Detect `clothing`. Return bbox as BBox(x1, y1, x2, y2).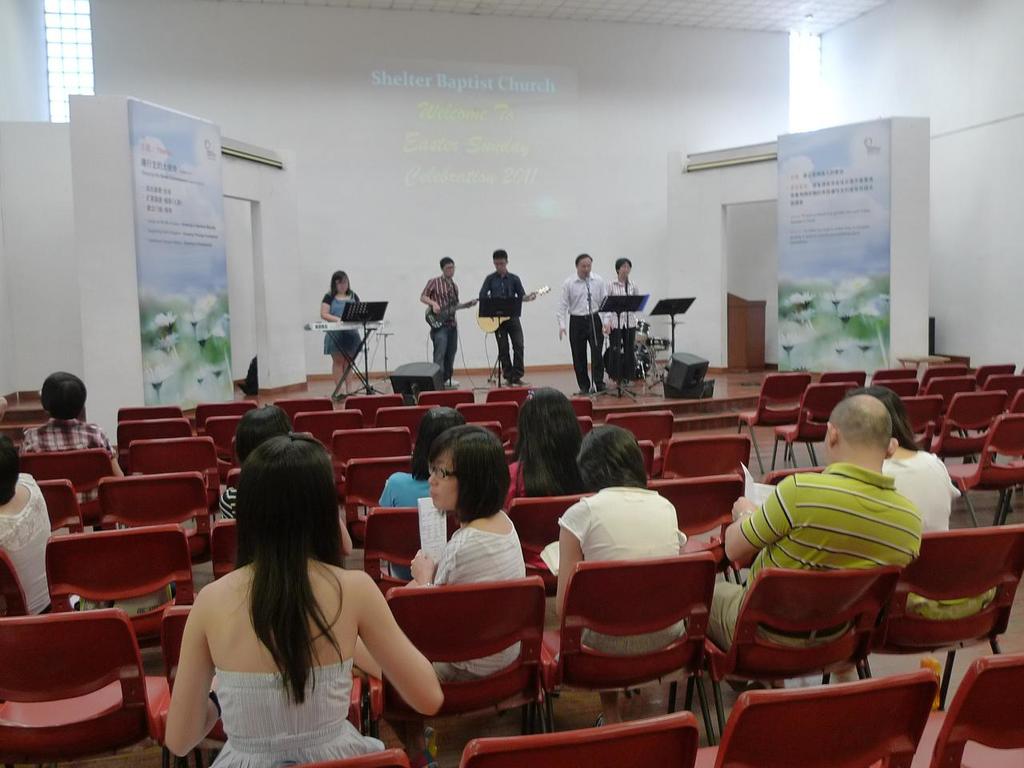
BBox(423, 278, 458, 322).
